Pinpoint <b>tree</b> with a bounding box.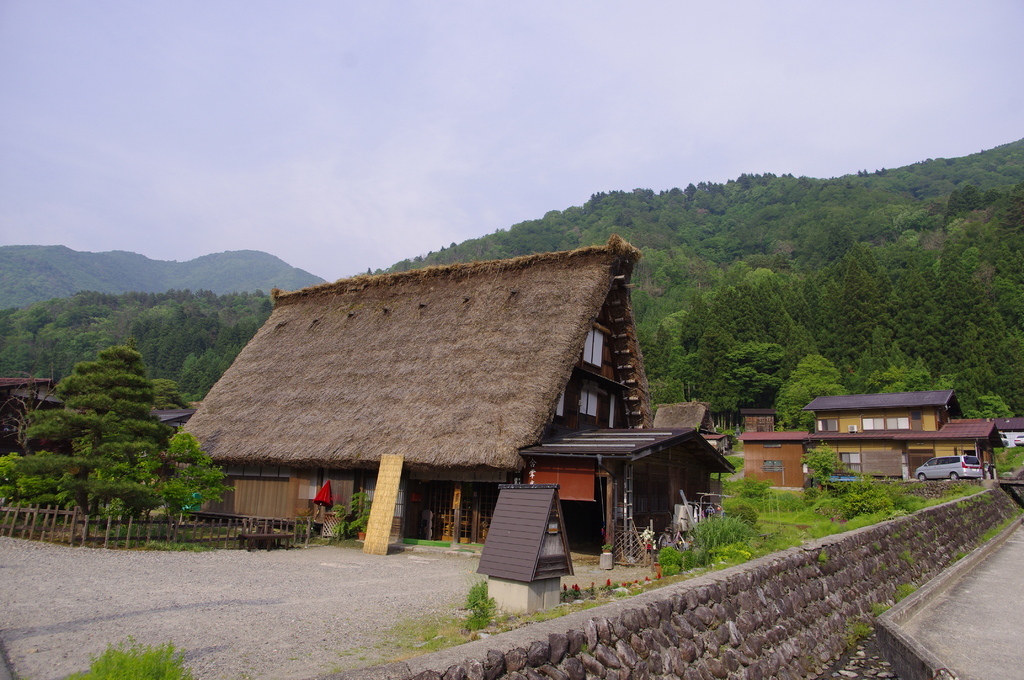
box(622, 340, 685, 415).
